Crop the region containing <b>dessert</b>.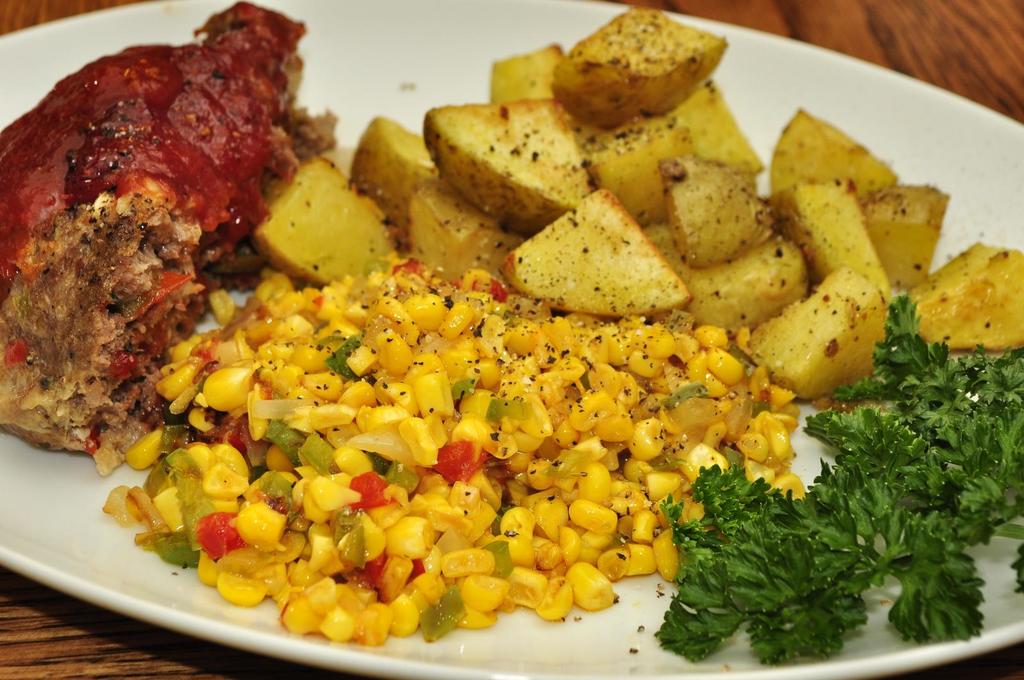
Crop region: l=780, t=173, r=887, b=290.
